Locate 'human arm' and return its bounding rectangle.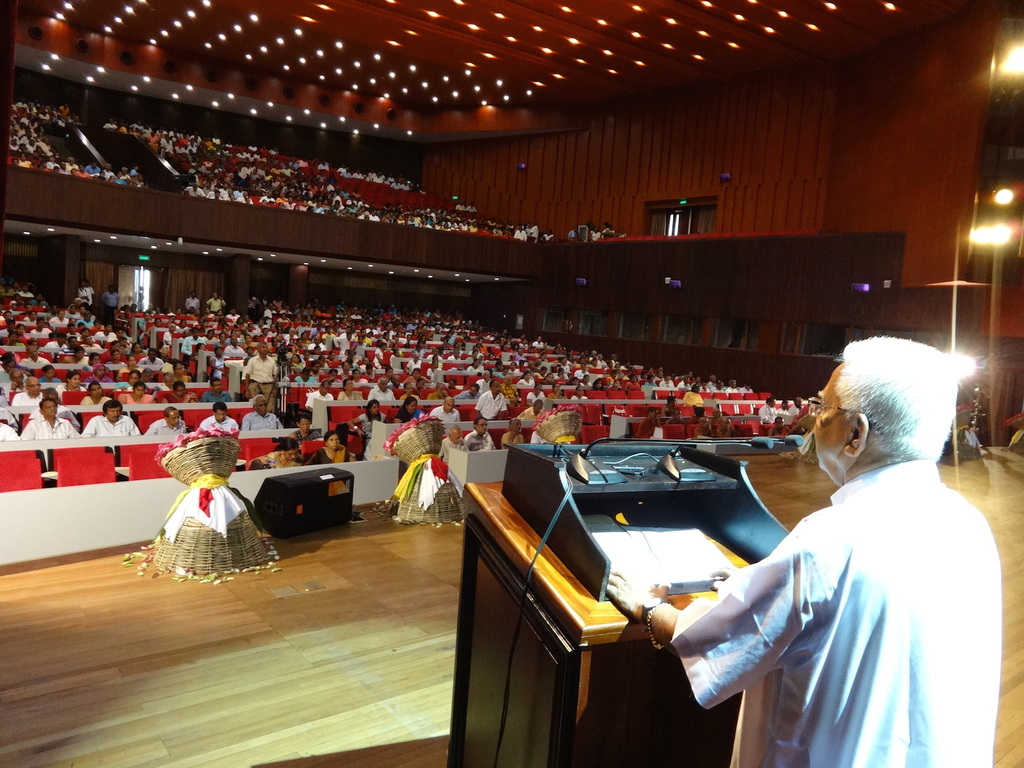
BBox(711, 386, 715, 393).
